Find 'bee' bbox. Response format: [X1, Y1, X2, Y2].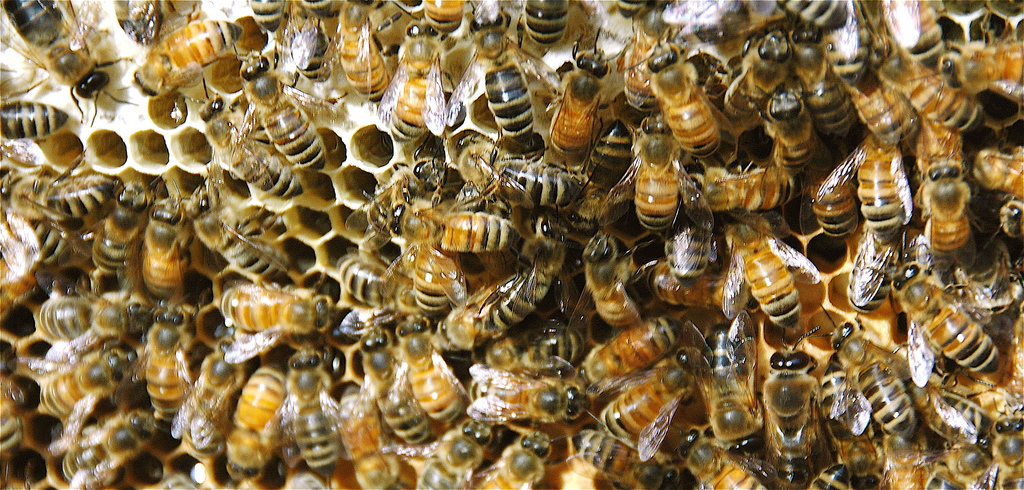
[808, 464, 858, 486].
